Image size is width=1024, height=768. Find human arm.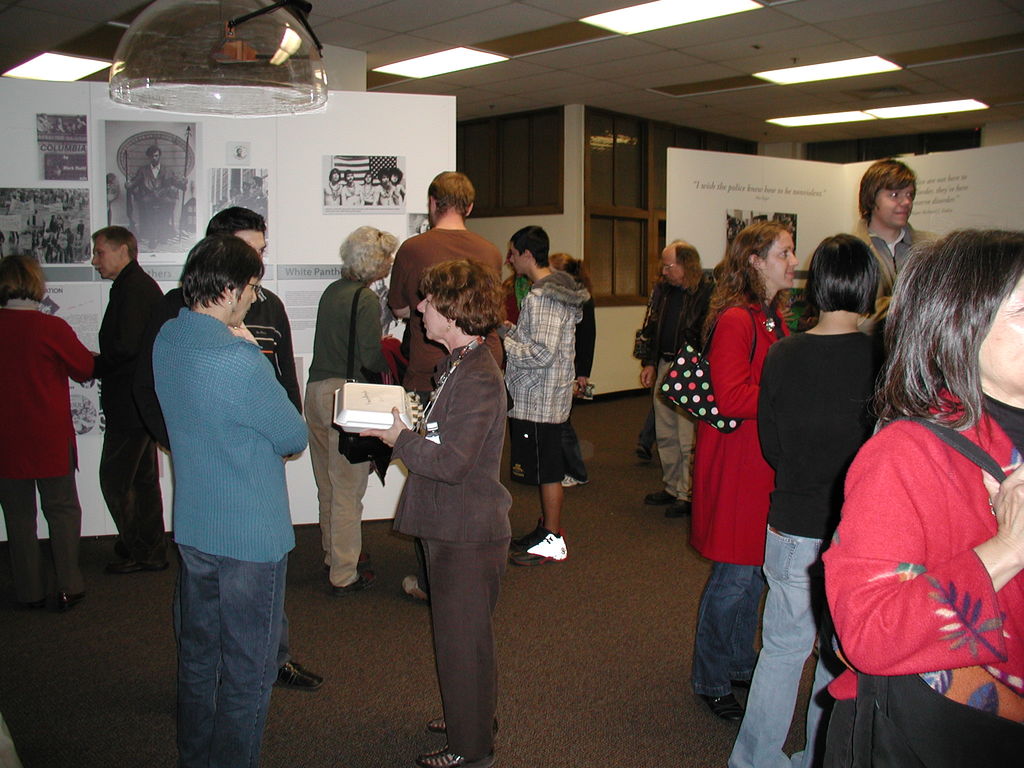
(x1=392, y1=254, x2=415, y2=323).
